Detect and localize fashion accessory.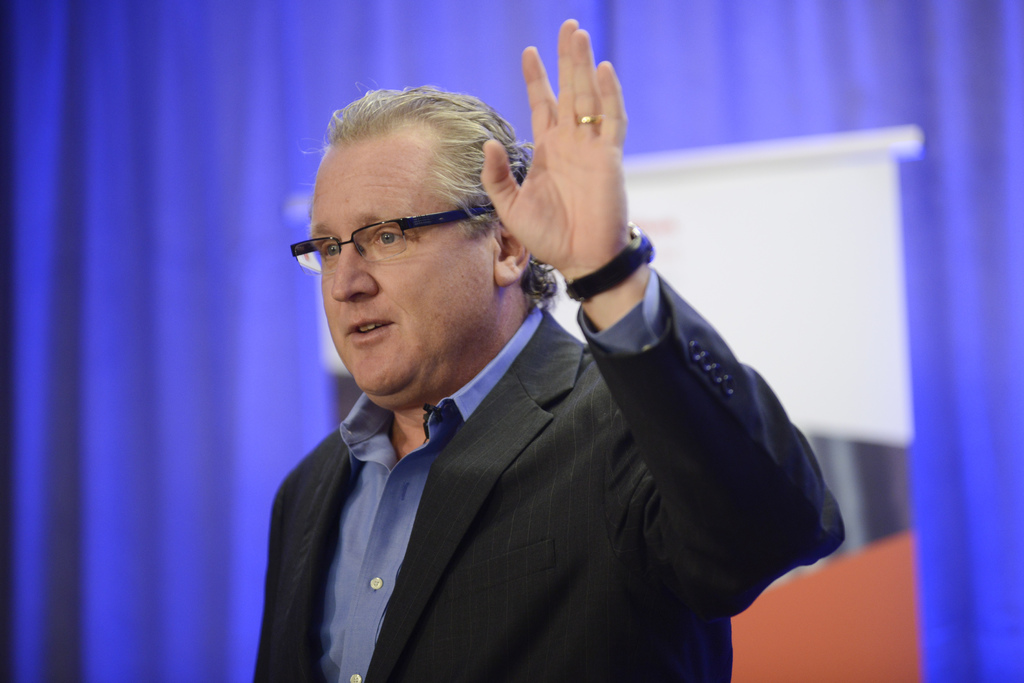
Localized at crop(560, 219, 657, 304).
